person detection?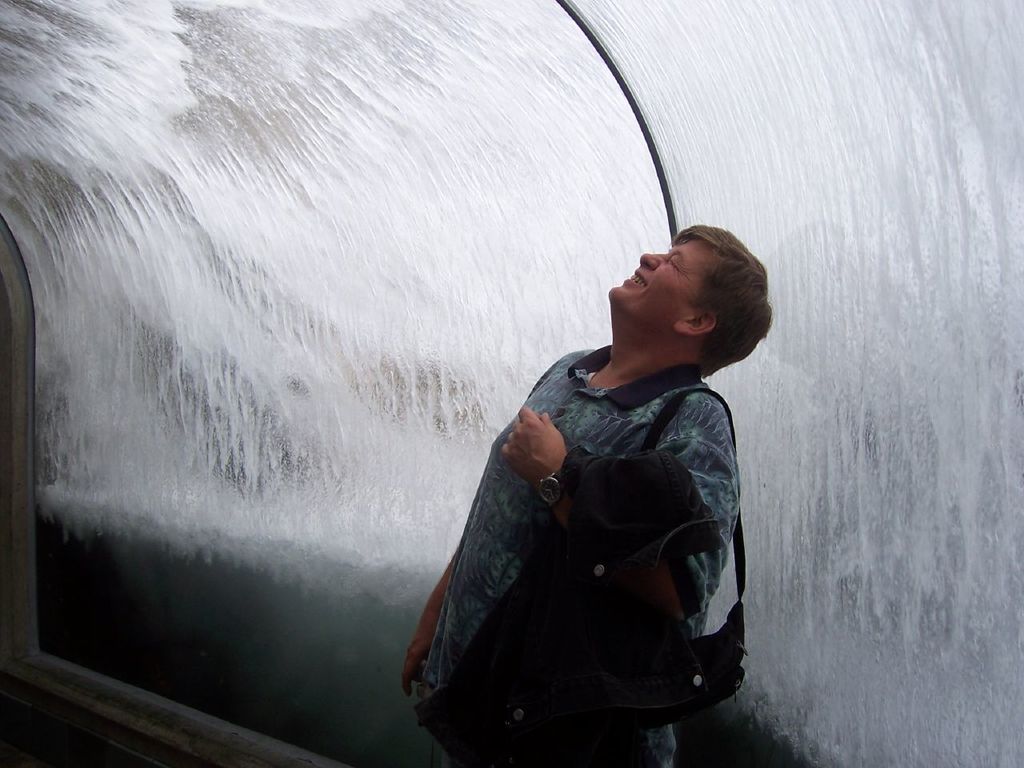
<bbox>419, 164, 759, 767</bbox>
